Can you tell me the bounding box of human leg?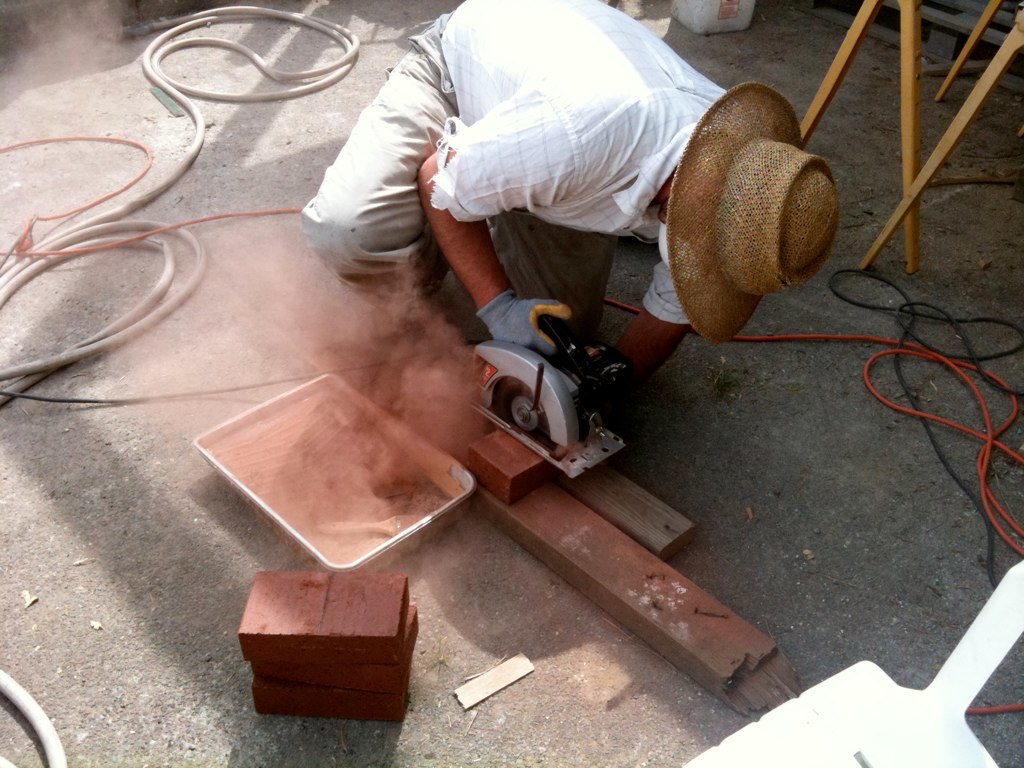
box(488, 206, 616, 337).
